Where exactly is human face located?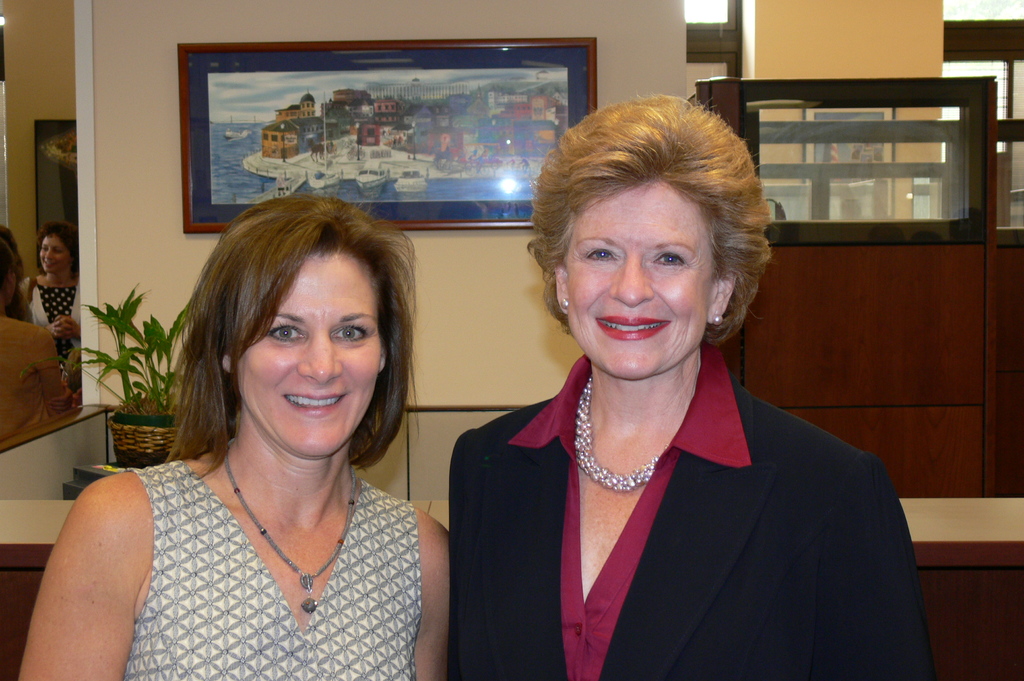
Its bounding box is pyautogui.locateOnScreen(565, 186, 720, 377).
